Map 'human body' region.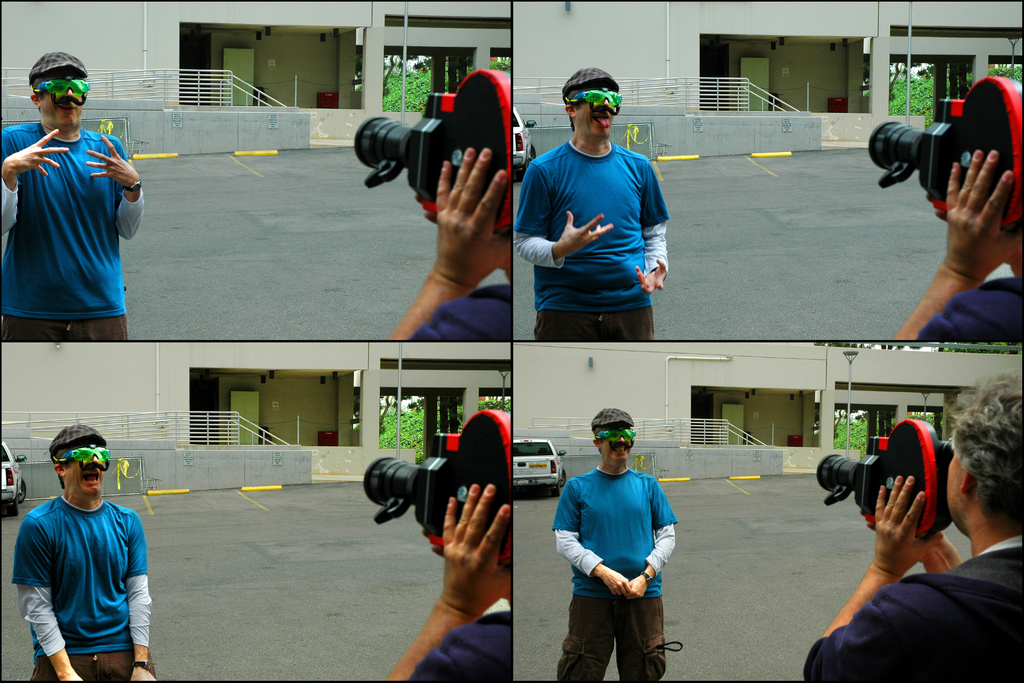
Mapped to 8, 425, 152, 682.
